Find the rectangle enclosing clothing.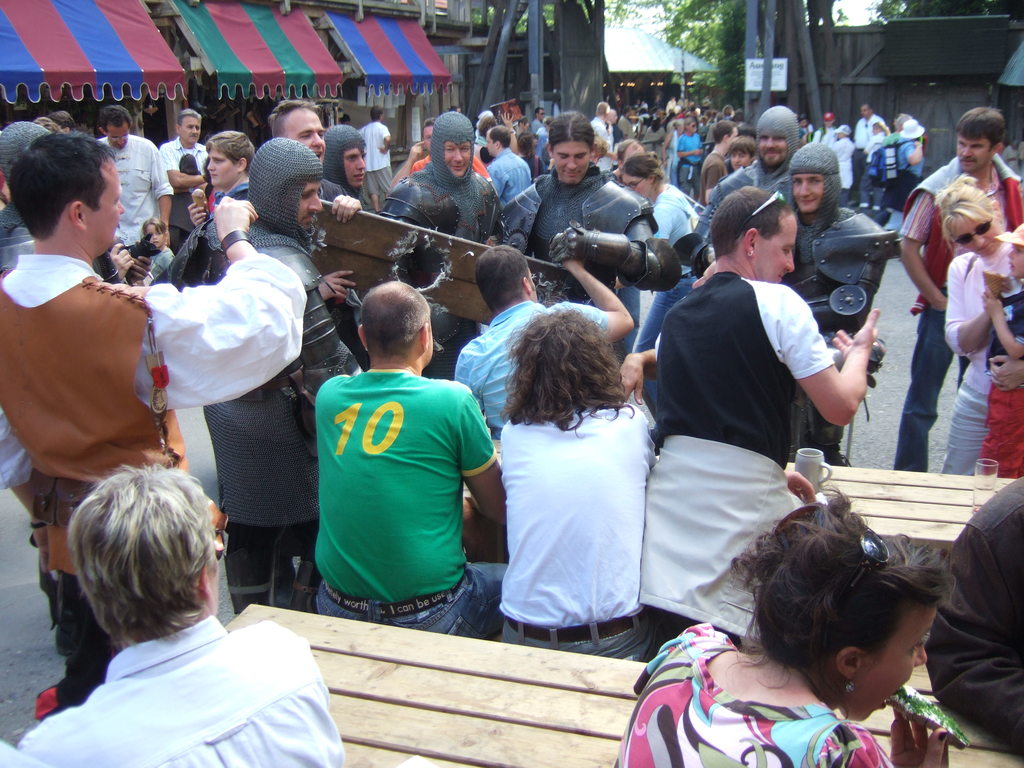
crop(124, 246, 143, 282).
